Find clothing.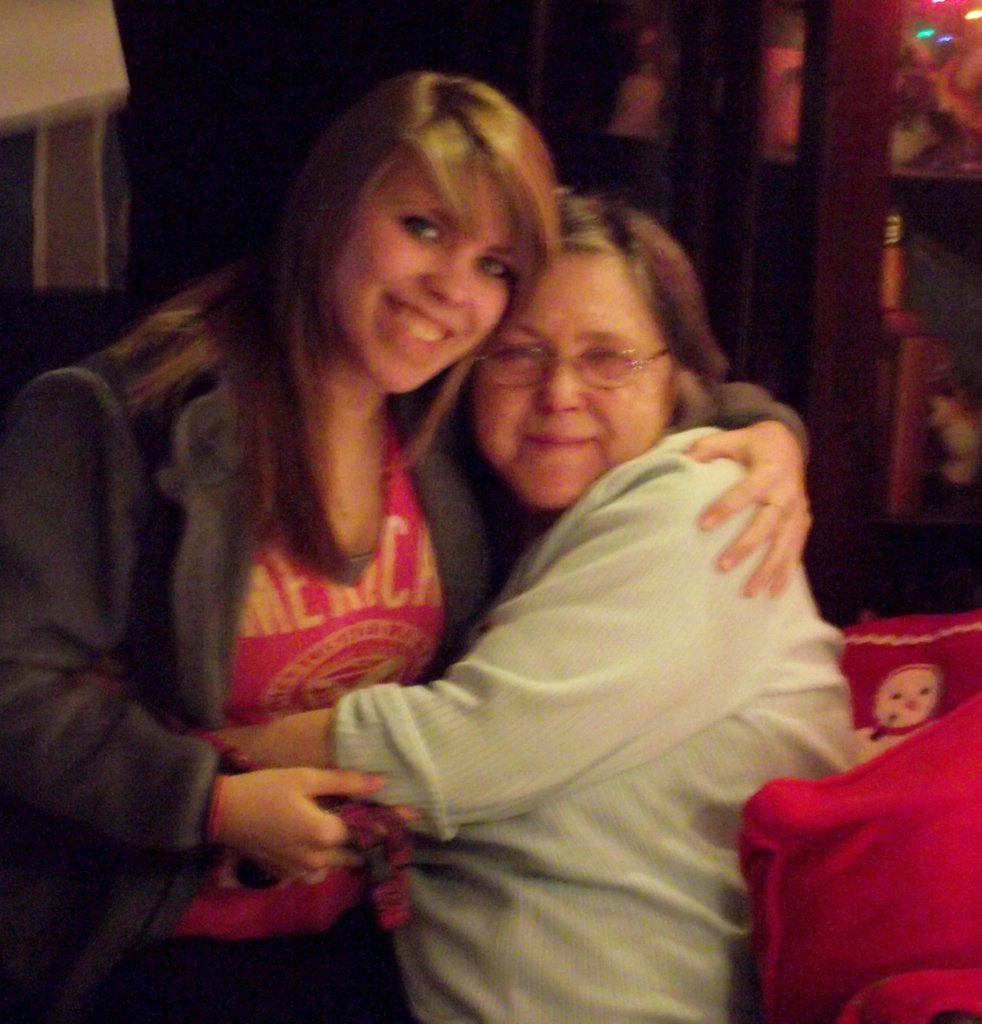
BBox(844, 724, 923, 762).
